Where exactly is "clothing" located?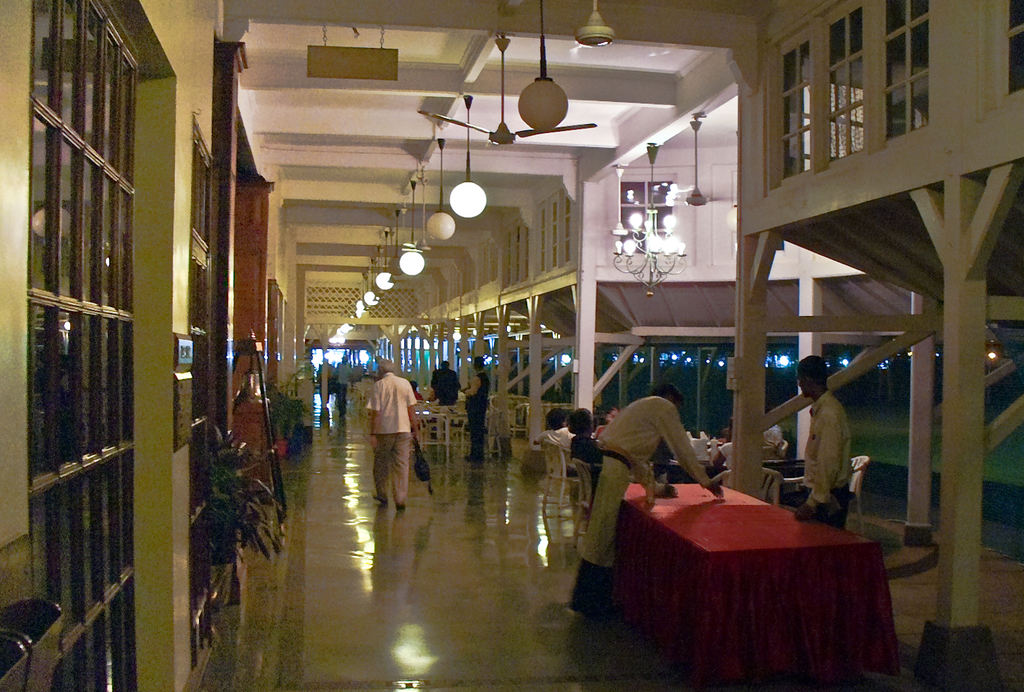
Its bounding box is <box>594,425,608,440</box>.
